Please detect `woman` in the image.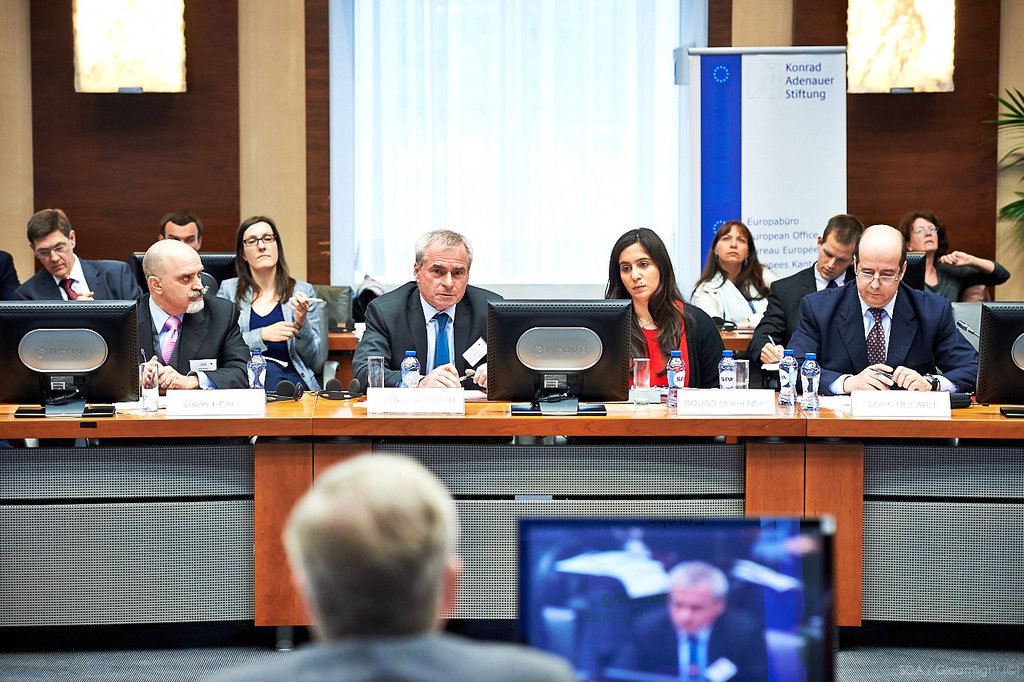
(899, 214, 1010, 306).
